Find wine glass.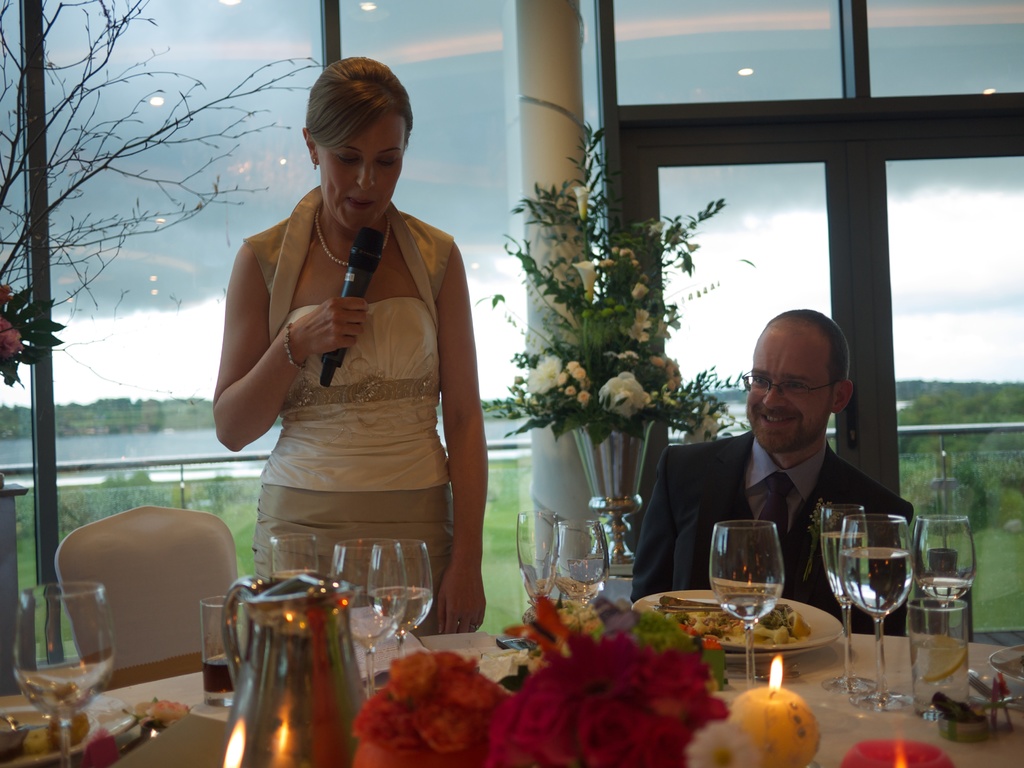
(x1=916, y1=511, x2=980, y2=641).
